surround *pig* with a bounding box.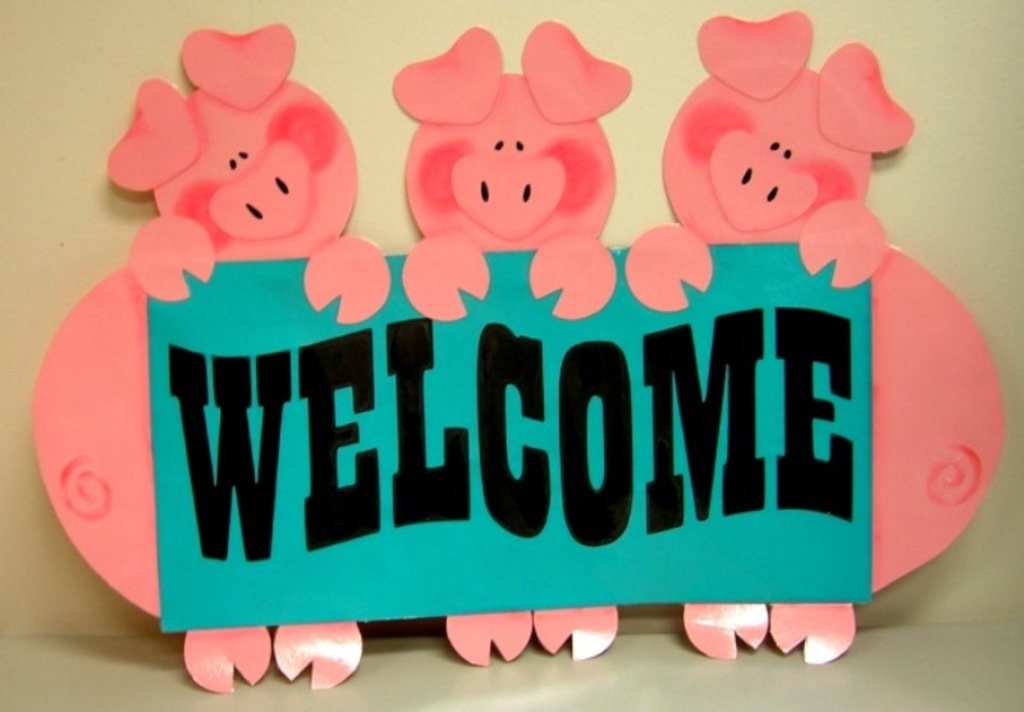
x1=31 y1=23 x2=392 y2=693.
